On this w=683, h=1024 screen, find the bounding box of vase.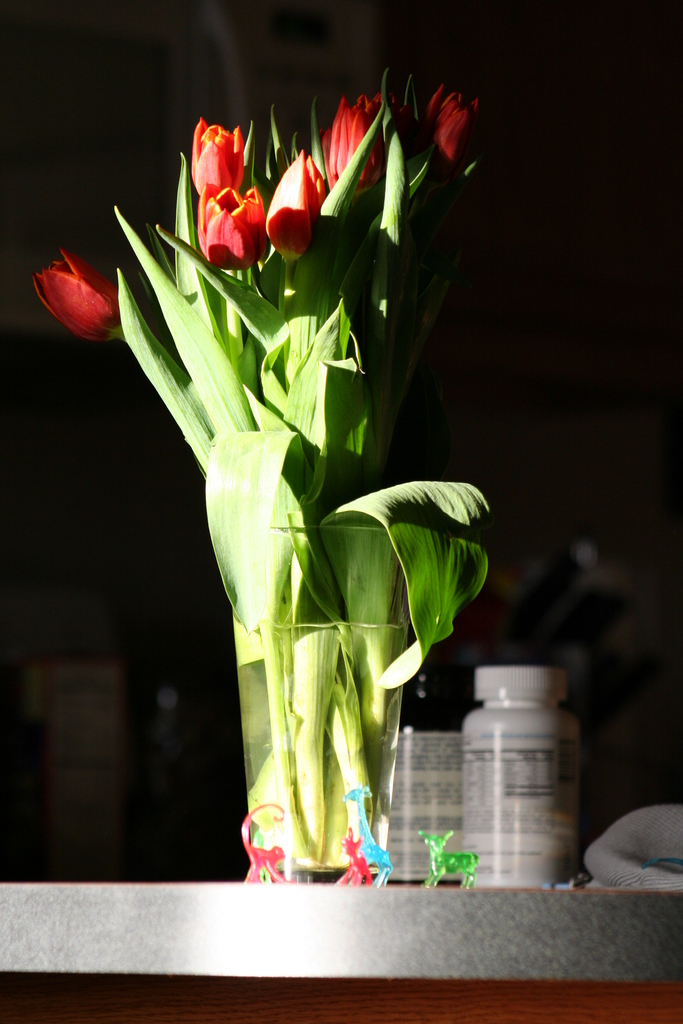
Bounding box: region(232, 522, 411, 886).
